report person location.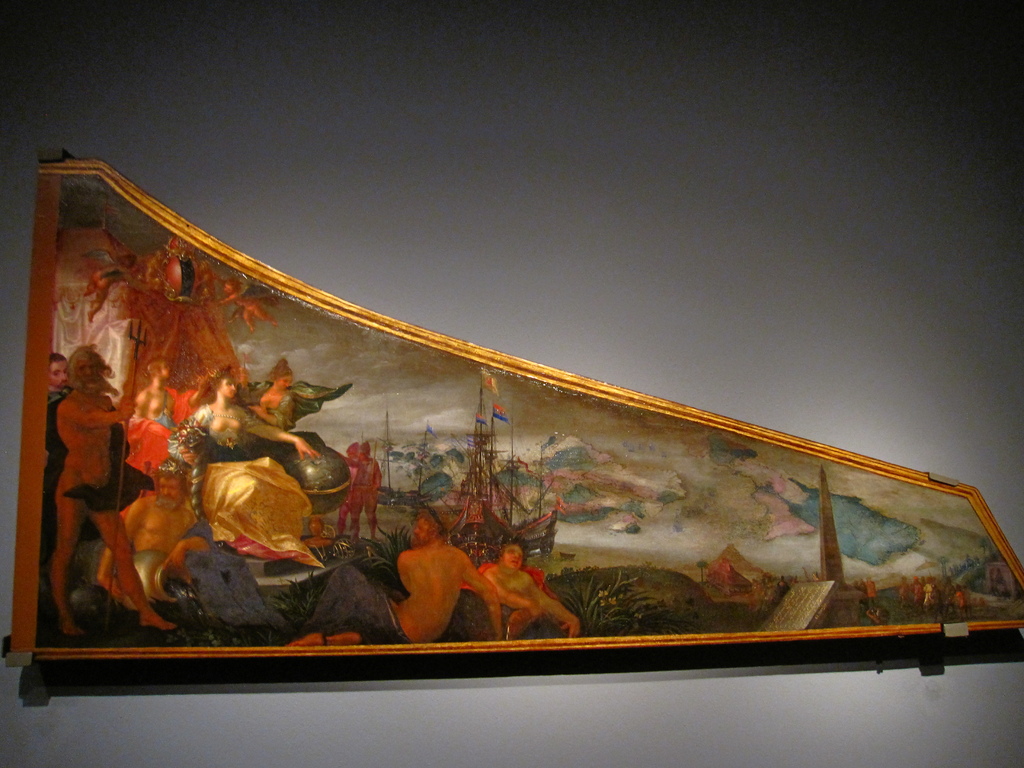
Report: <region>282, 504, 506, 646</region>.
